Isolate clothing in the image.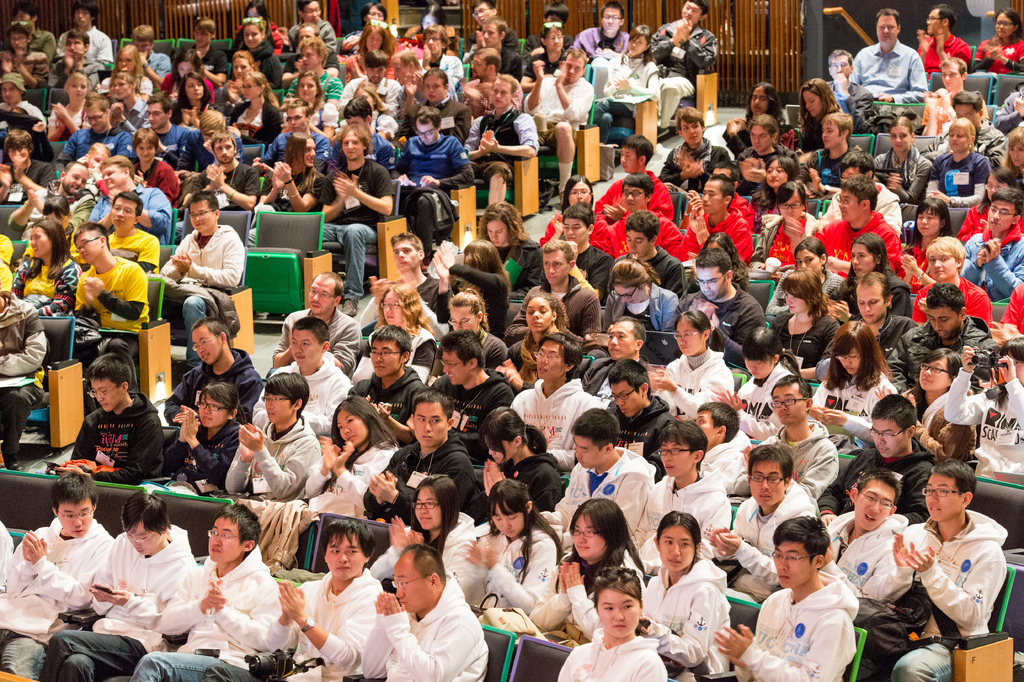
Isolated region: (36, 523, 200, 681).
